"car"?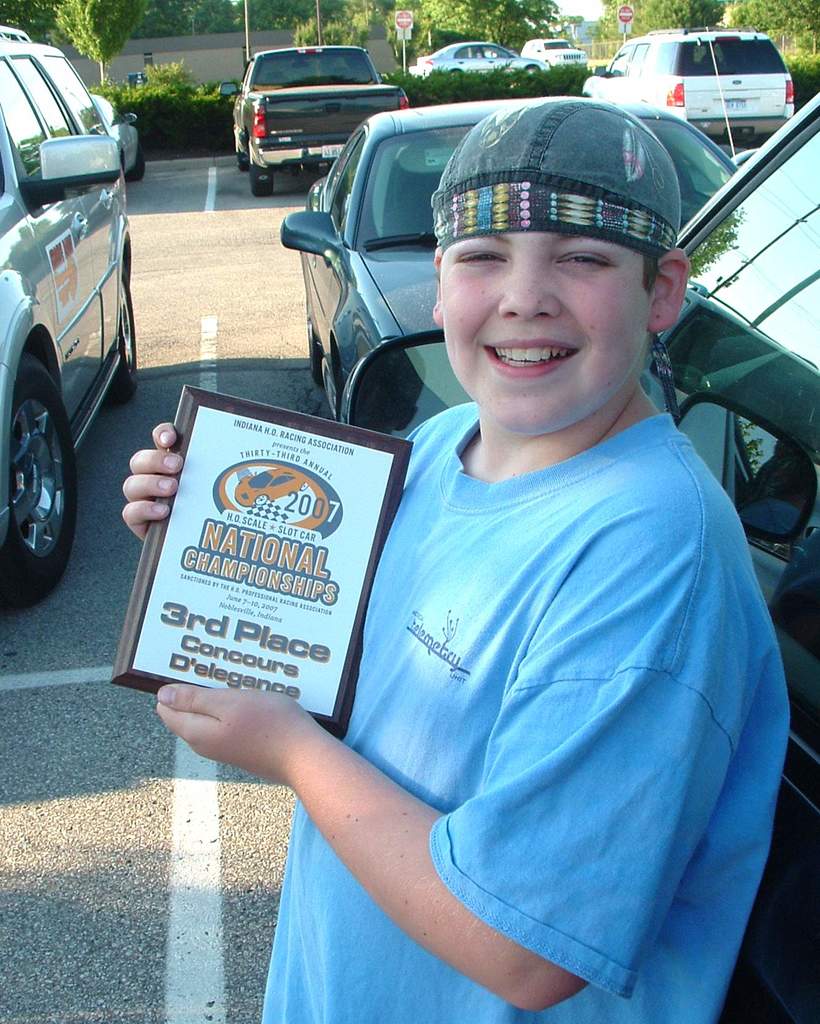
[0,33,133,610]
